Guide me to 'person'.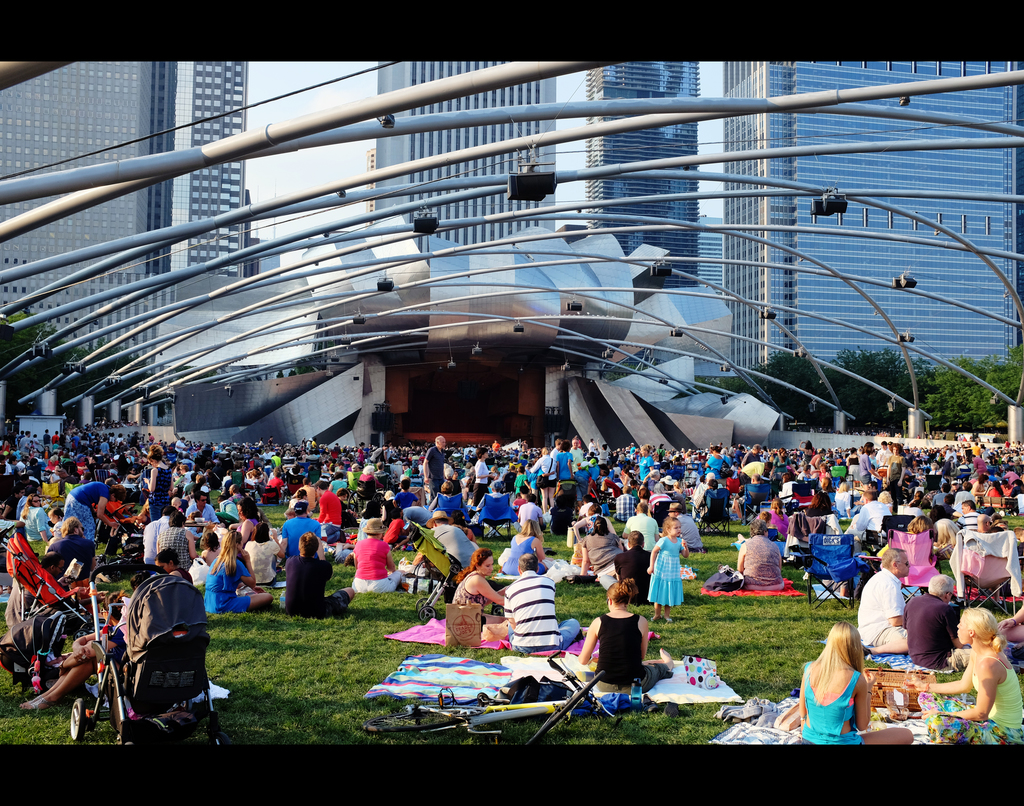
Guidance: bbox(591, 570, 652, 706).
